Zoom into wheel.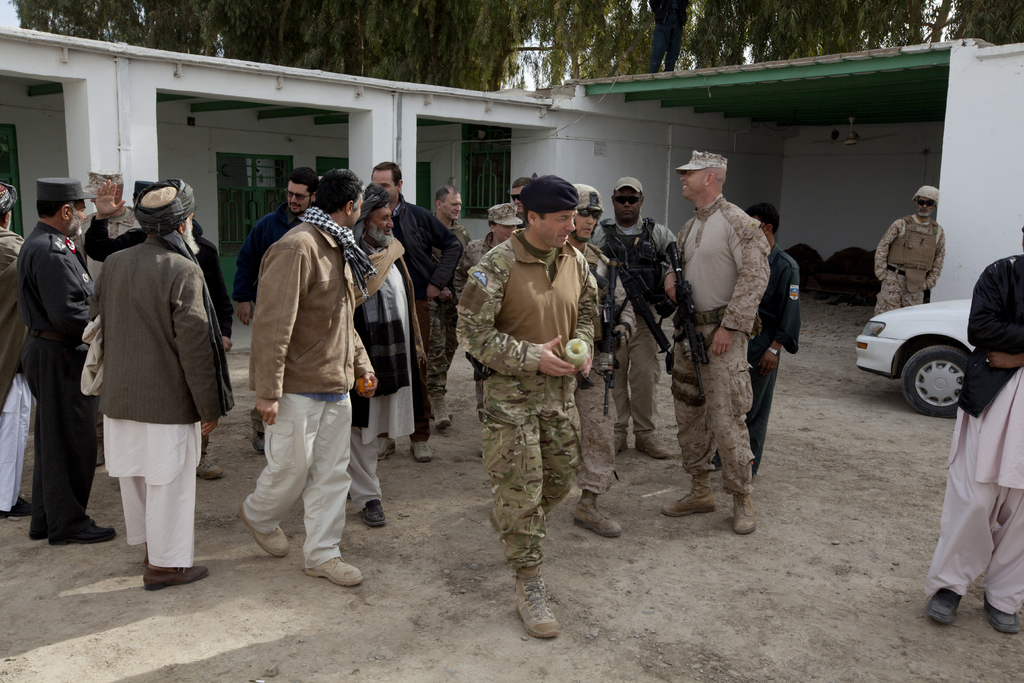
Zoom target: {"left": 911, "top": 342, "right": 993, "bottom": 417}.
